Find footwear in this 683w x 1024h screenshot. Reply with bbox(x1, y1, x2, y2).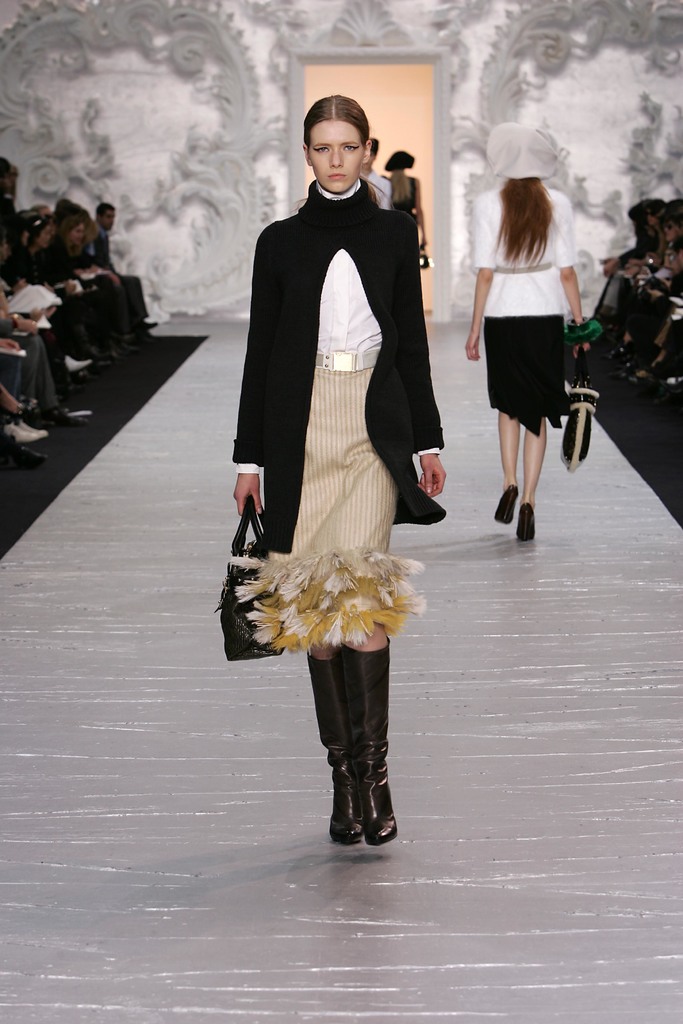
bbox(133, 319, 161, 332).
